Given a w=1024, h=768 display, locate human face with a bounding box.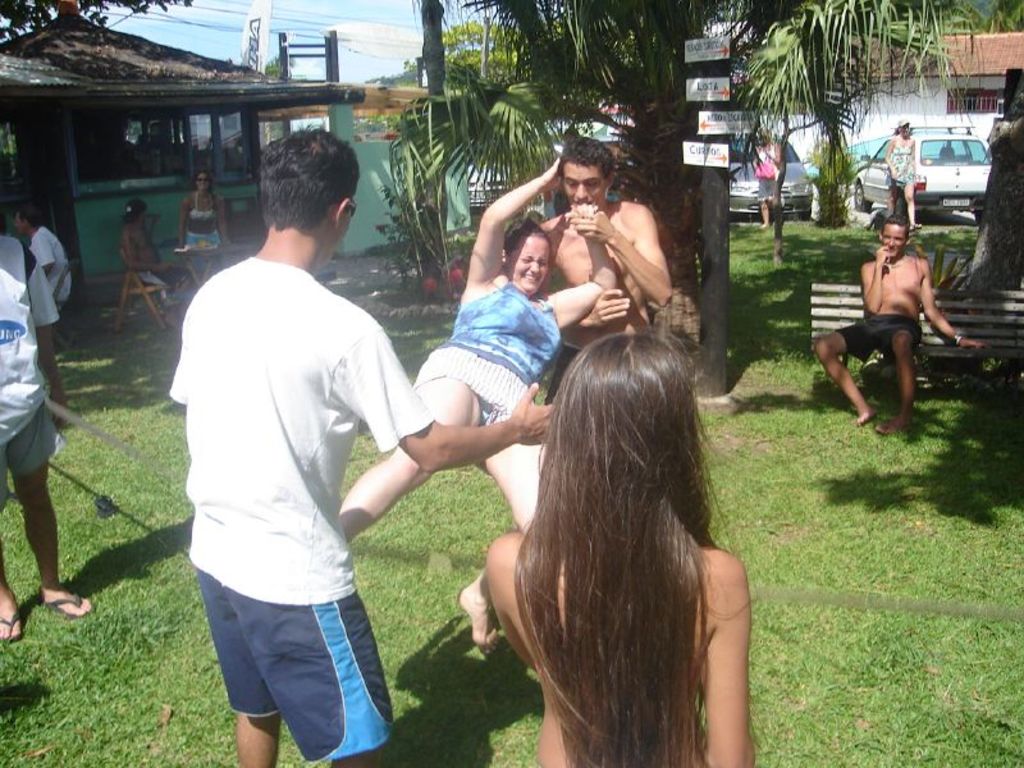
Located: region(328, 195, 357, 265).
